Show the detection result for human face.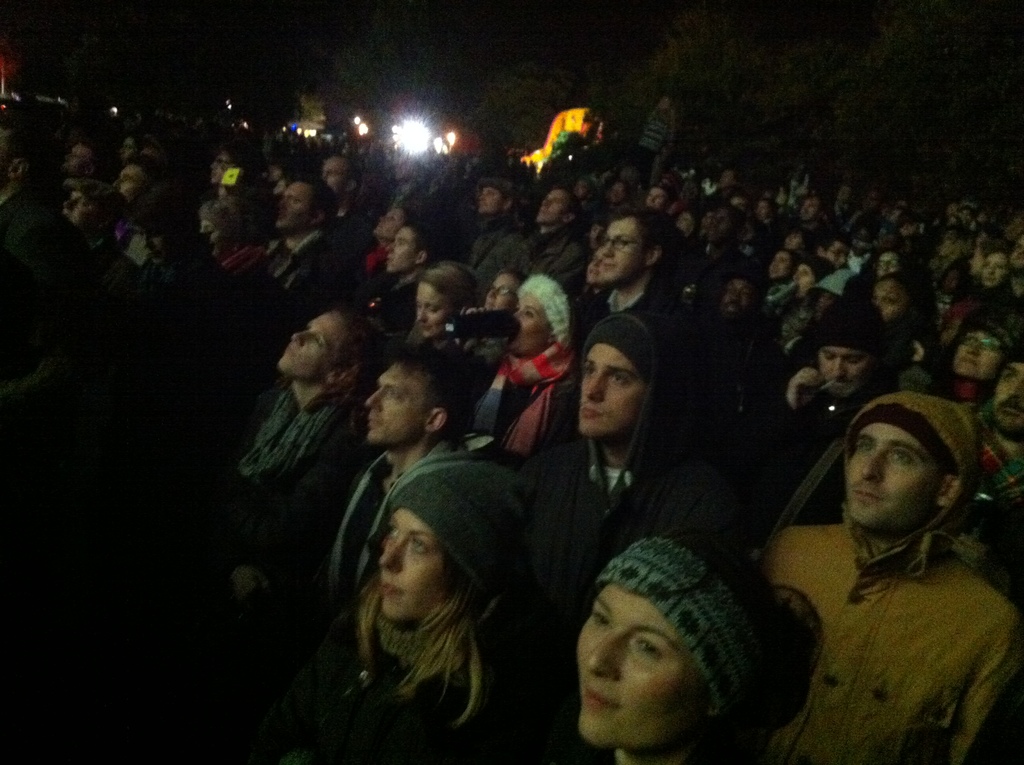
left=597, top=216, right=648, bottom=278.
